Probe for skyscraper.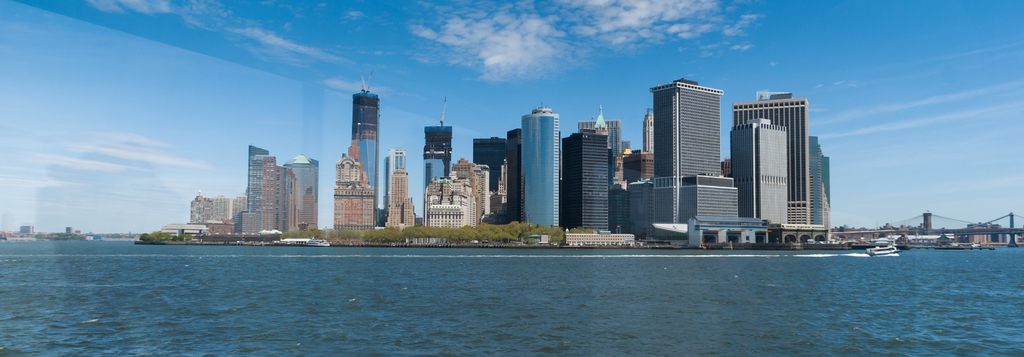
Probe result: [425,119,455,219].
